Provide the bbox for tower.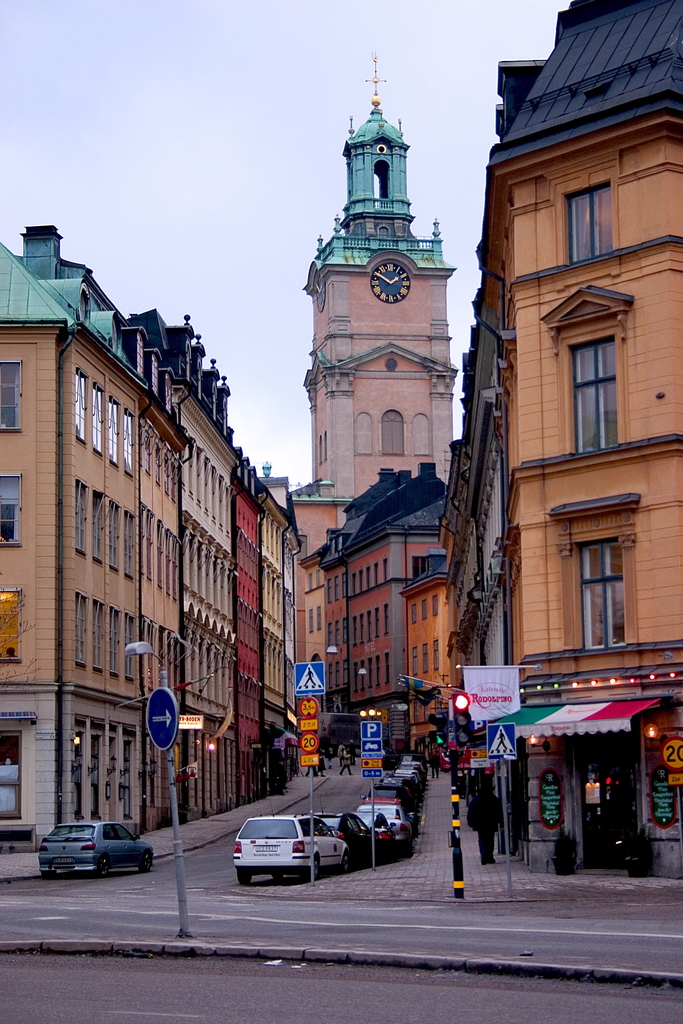
x1=479, y1=0, x2=682, y2=888.
